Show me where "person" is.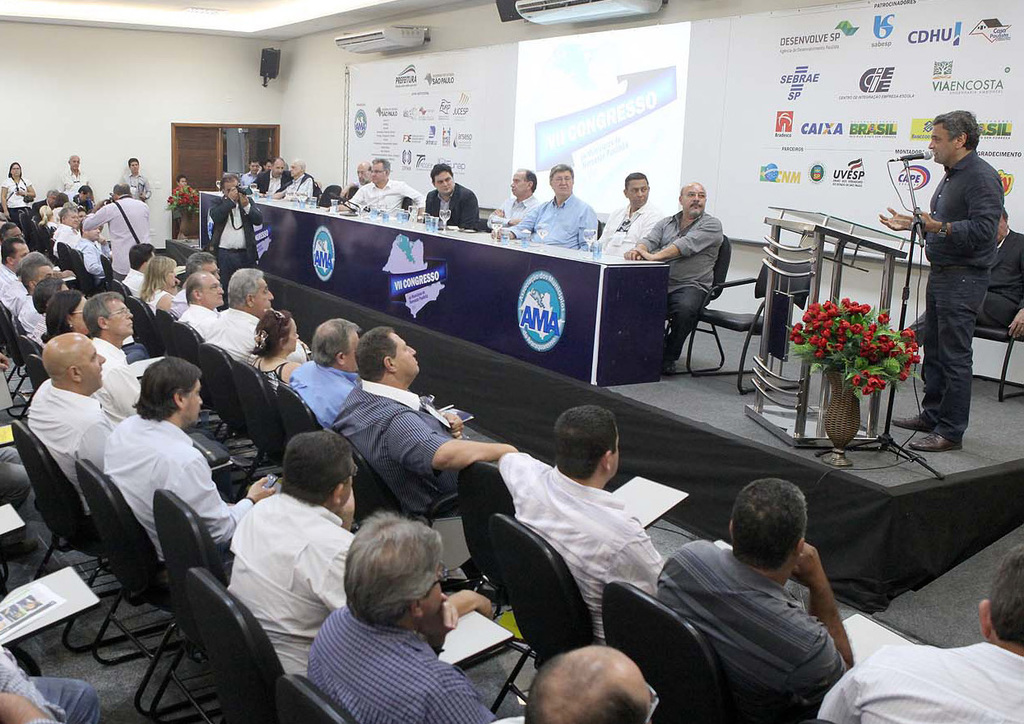
"person" is at <region>68, 185, 104, 214</region>.
